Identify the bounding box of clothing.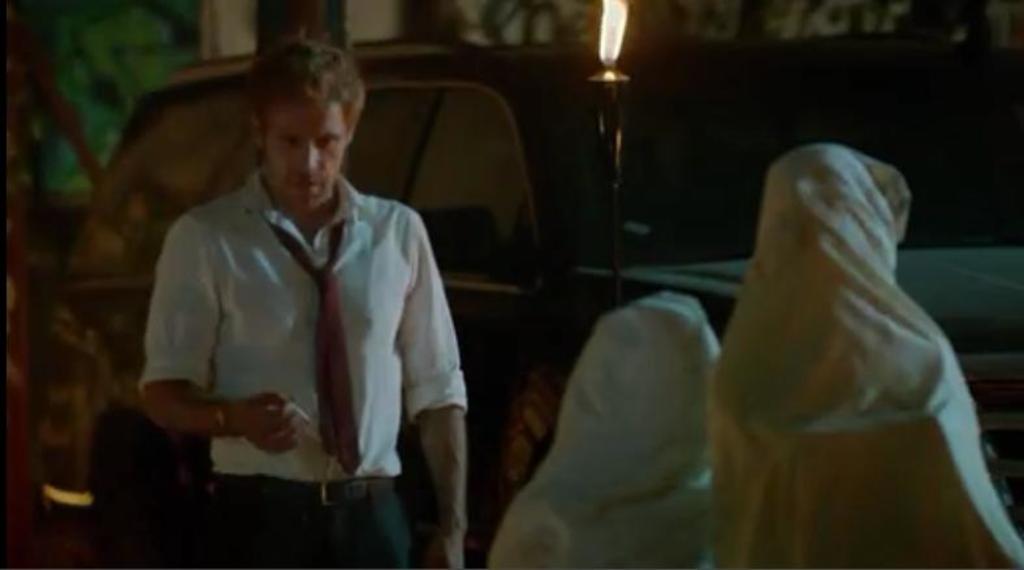
bbox=[712, 143, 1023, 569].
